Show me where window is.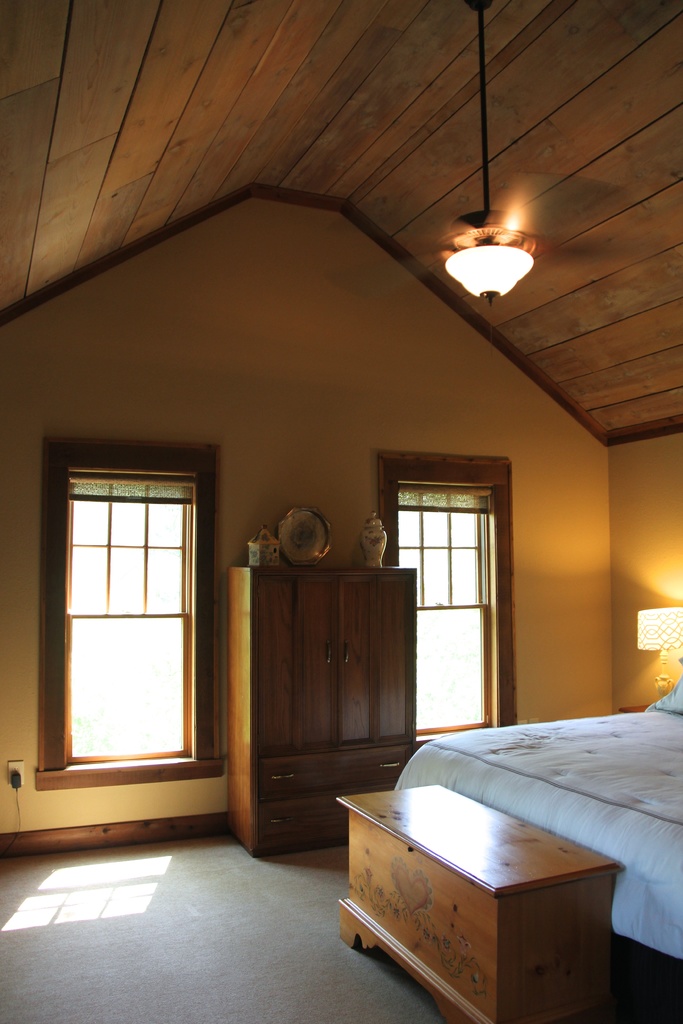
window is at region(381, 463, 498, 727).
